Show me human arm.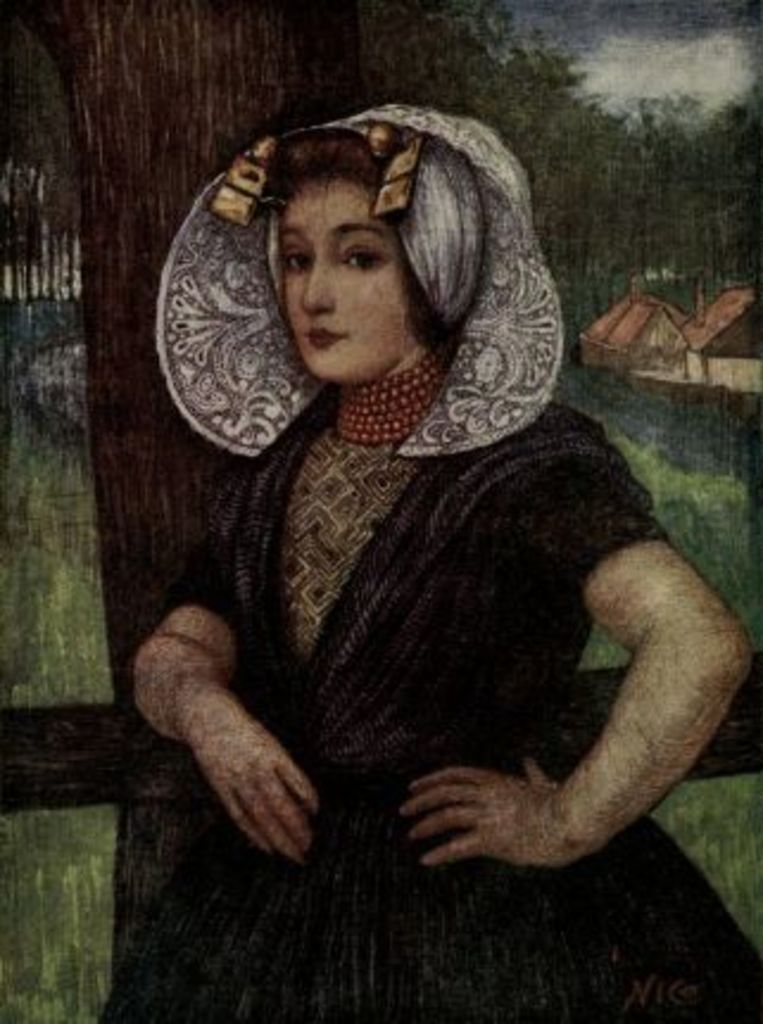
human arm is here: box(121, 449, 340, 867).
